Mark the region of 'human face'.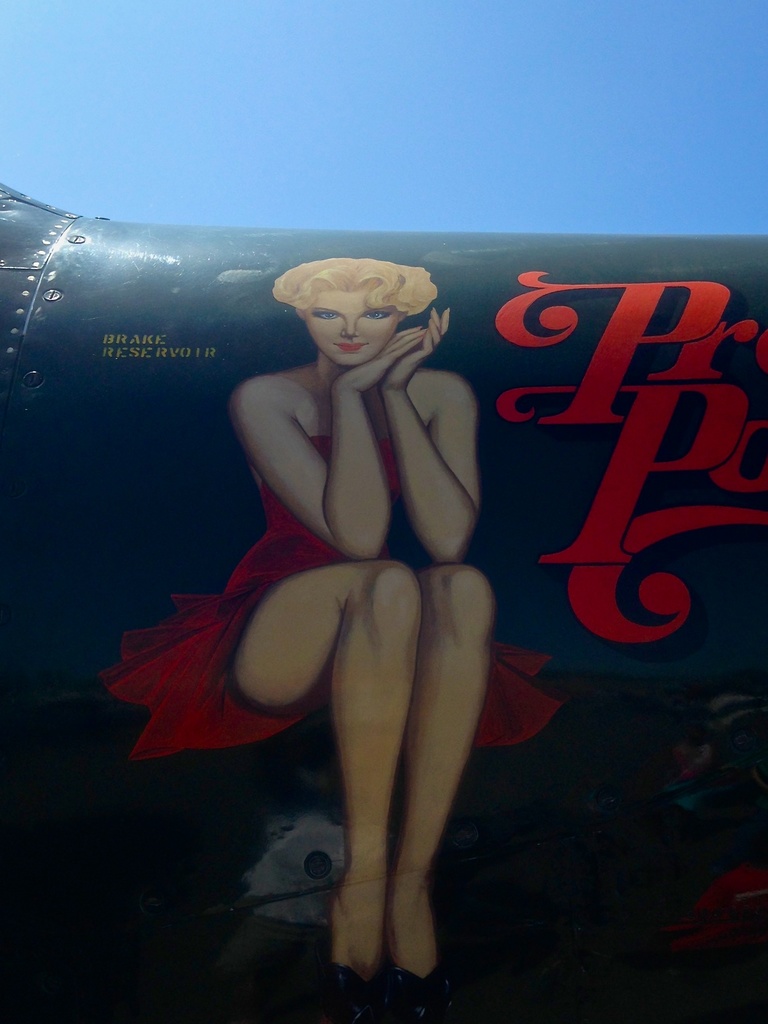
Region: select_region(303, 290, 403, 372).
